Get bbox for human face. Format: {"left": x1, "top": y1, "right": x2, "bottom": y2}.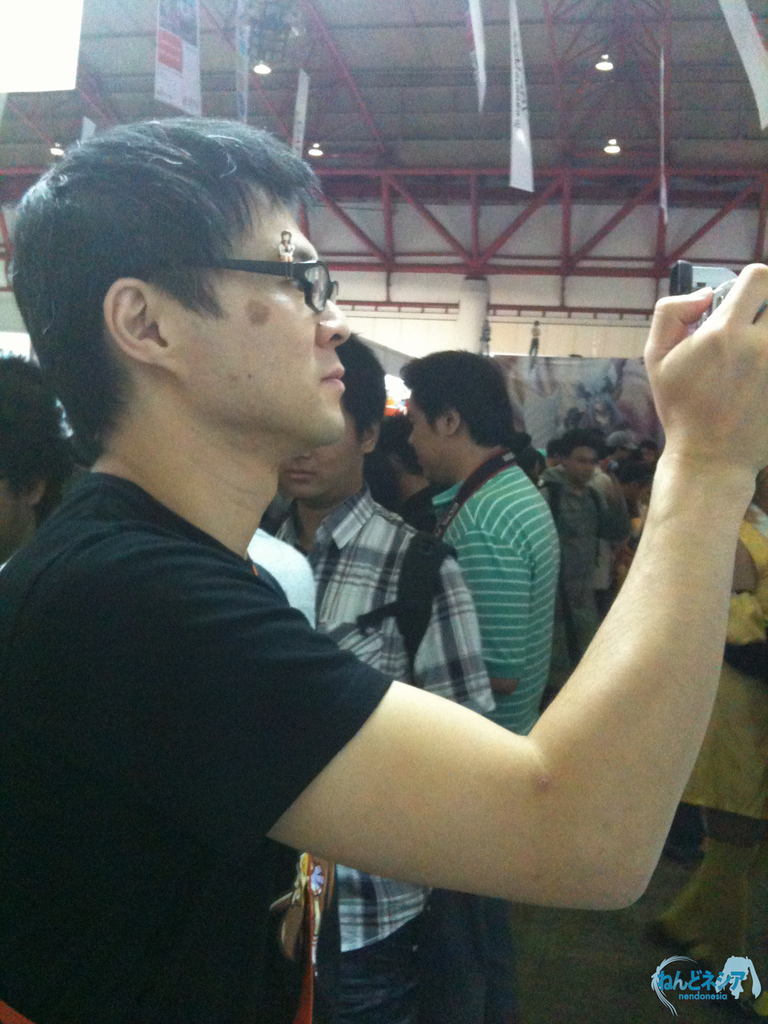
{"left": 275, "top": 412, "right": 358, "bottom": 503}.
